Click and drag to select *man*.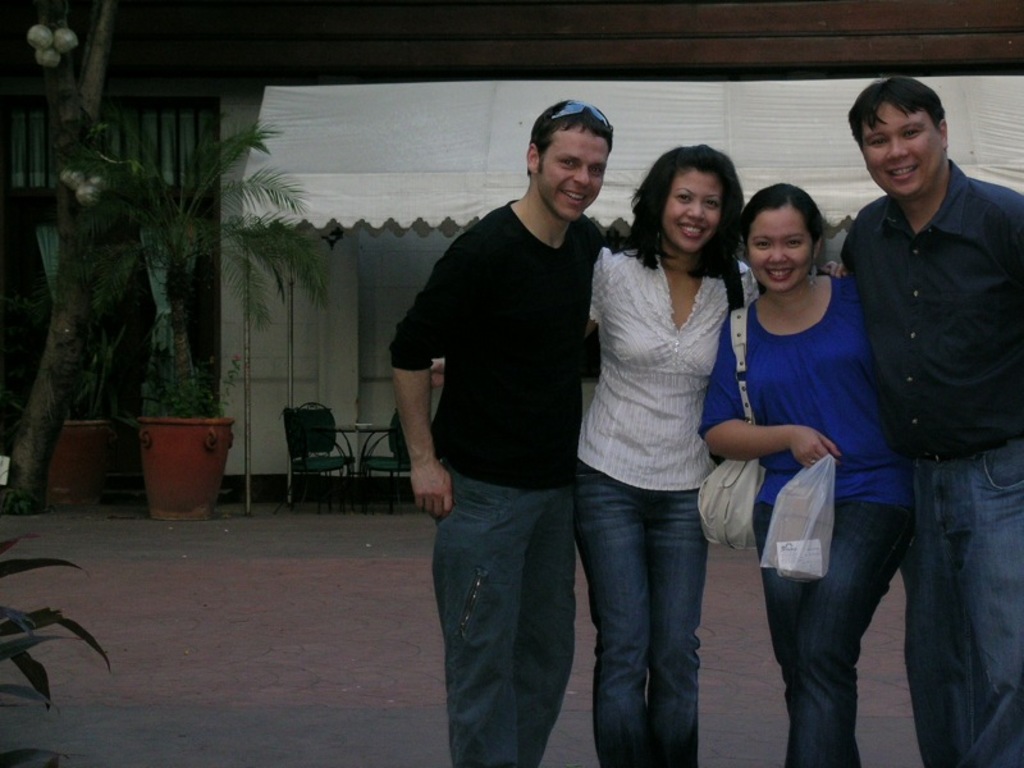
Selection: {"left": 833, "top": 72, "right": 1023, "bottom": 767}.
